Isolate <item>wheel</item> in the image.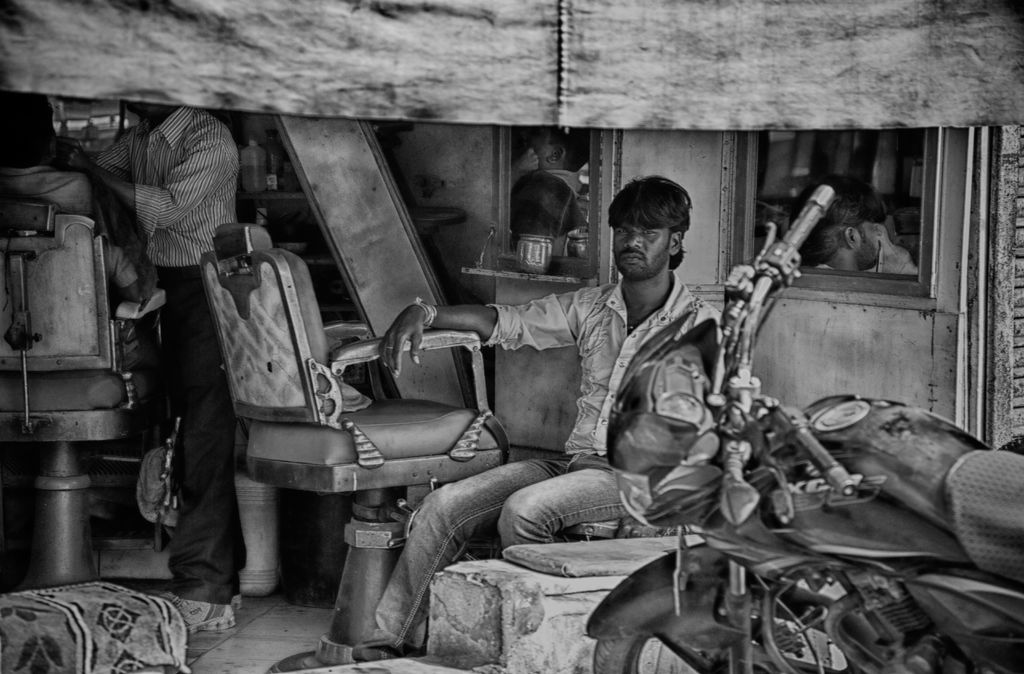
Isolated region: [left=589, top=568, right=877, bottom=673].
